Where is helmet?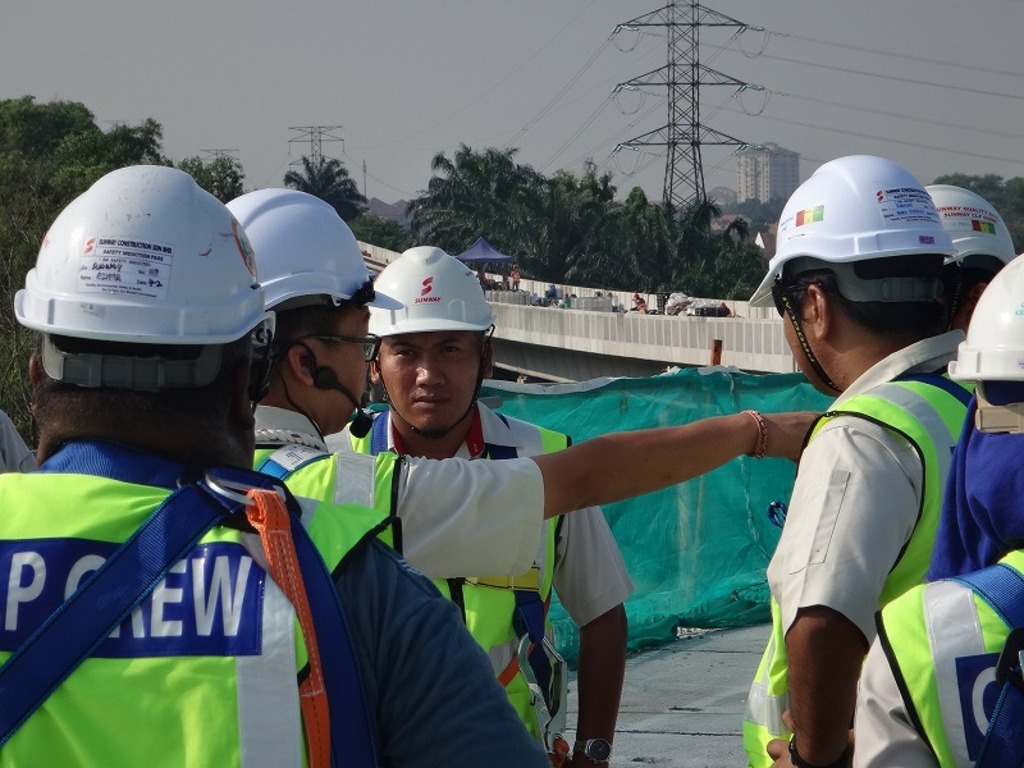
{"left": 22, "top": 173, "right": 294, "bottom": 387}.
